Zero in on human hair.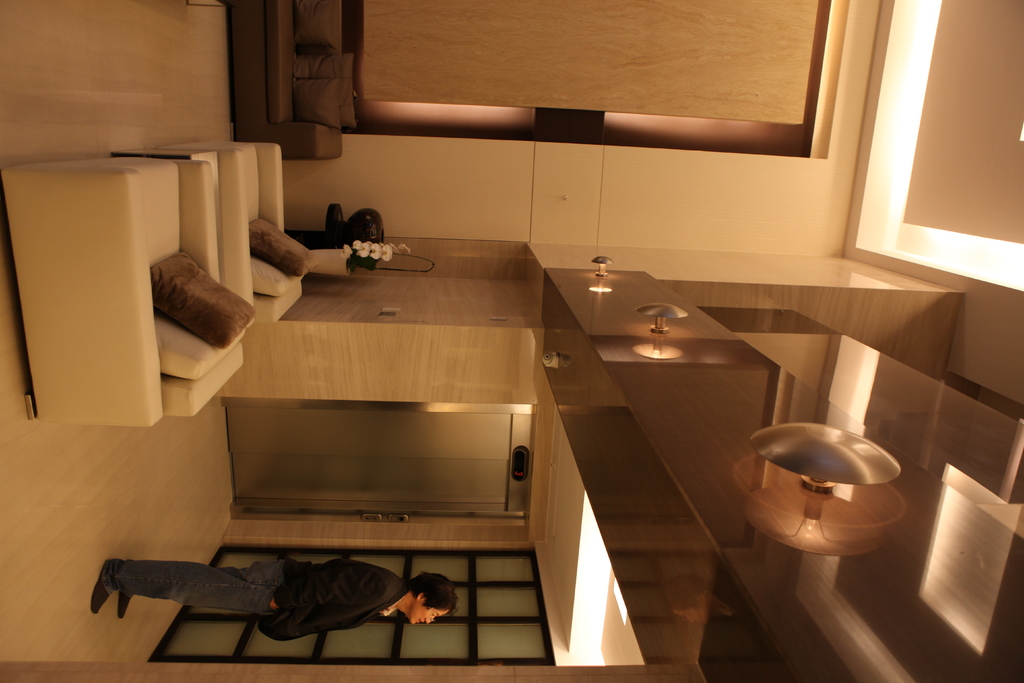
Zeroed in: x1=409, y1=568, x2=462, y2=616.
